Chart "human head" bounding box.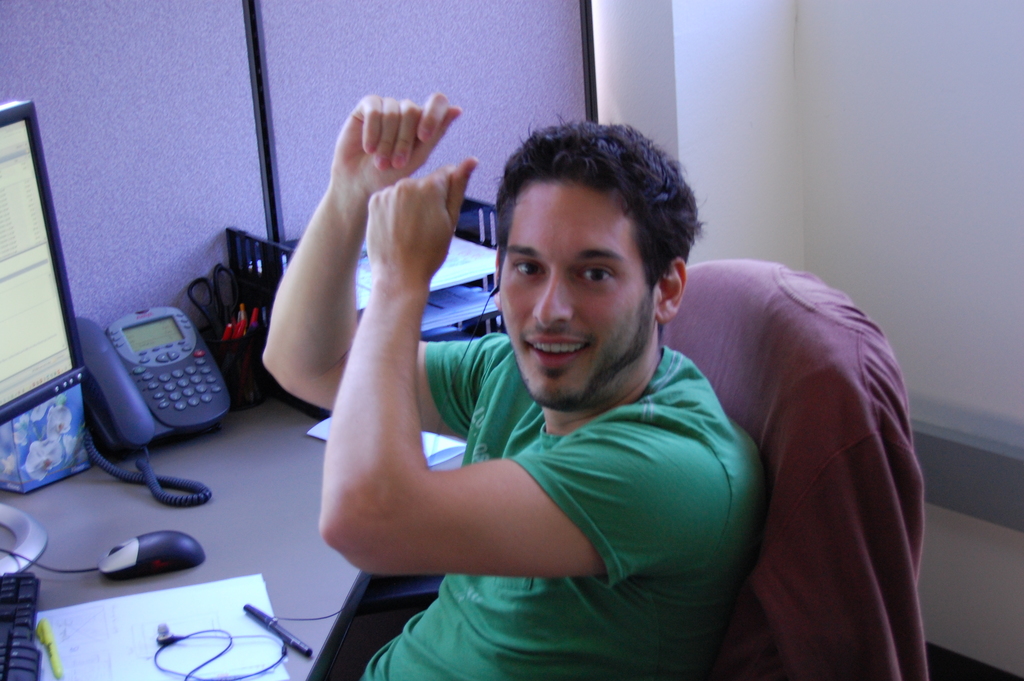
Charted: box(483, 117, 696, 398).
